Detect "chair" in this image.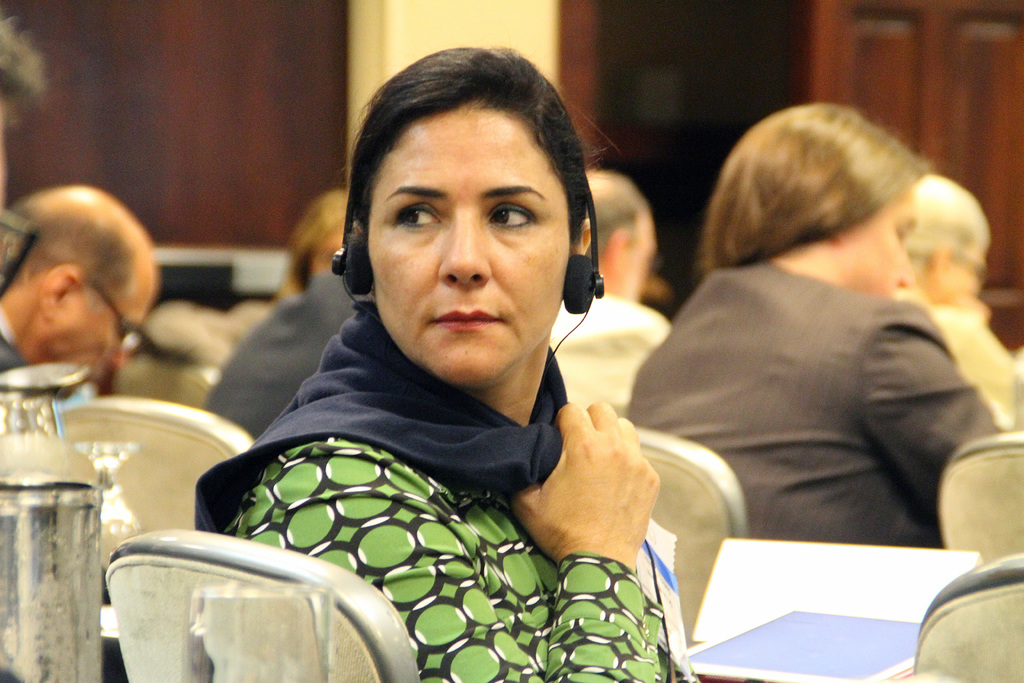
Detection: x1=58, y1=393, x2=253, y2=680.
